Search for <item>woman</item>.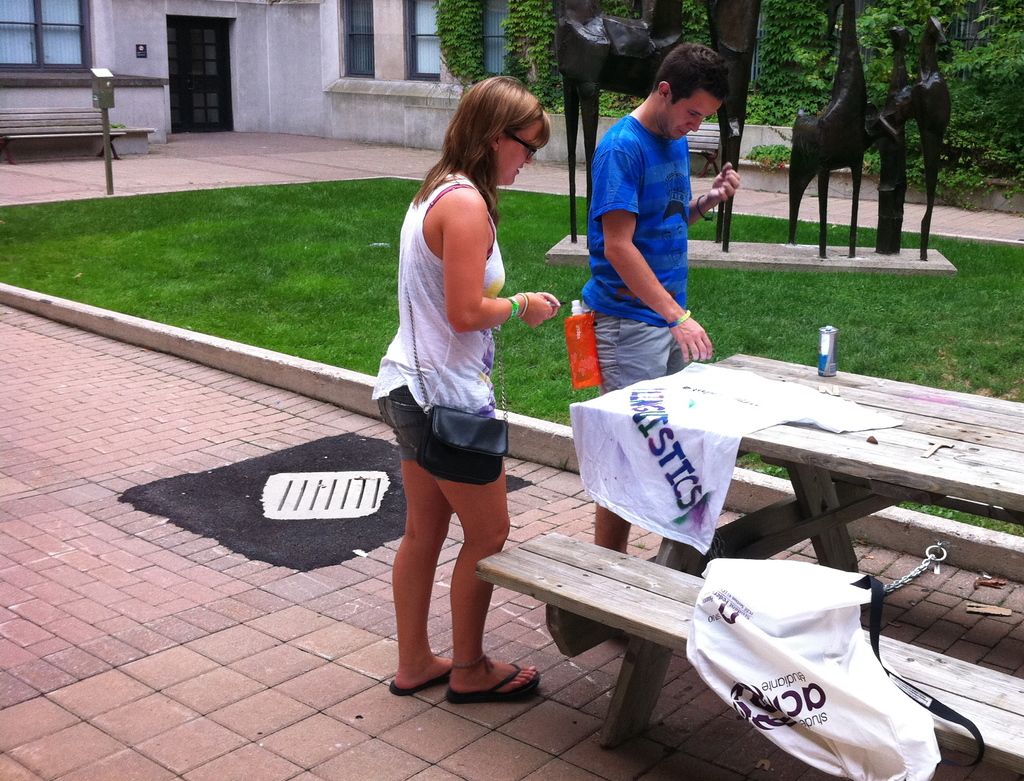
Found at region(364, 81, 557, 712).
